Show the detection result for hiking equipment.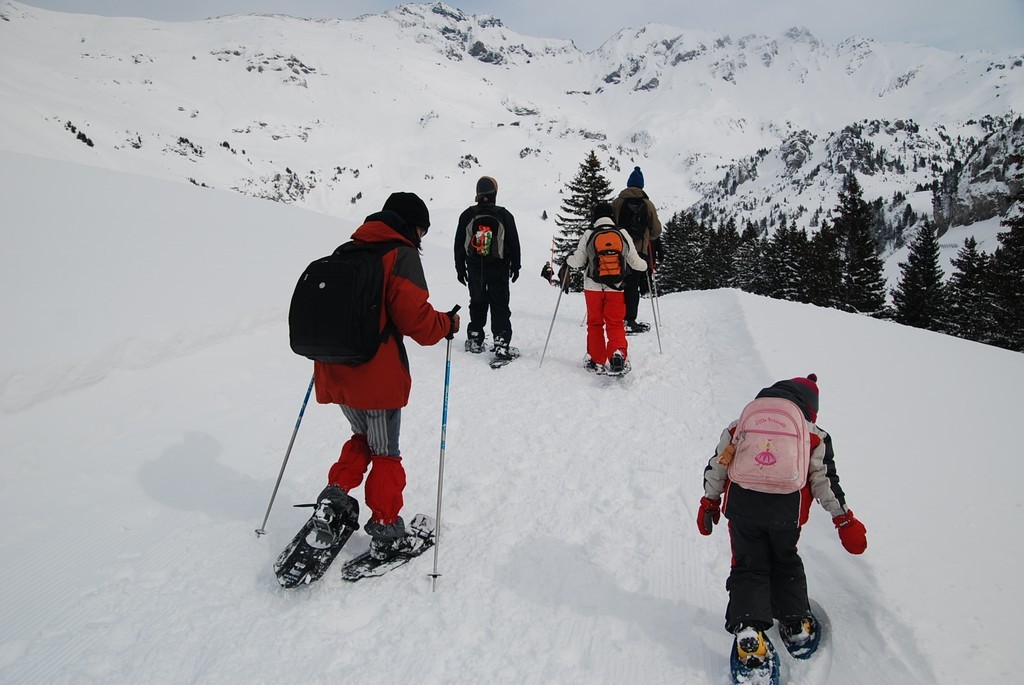
bbox=(460, 202, 506, 264).
